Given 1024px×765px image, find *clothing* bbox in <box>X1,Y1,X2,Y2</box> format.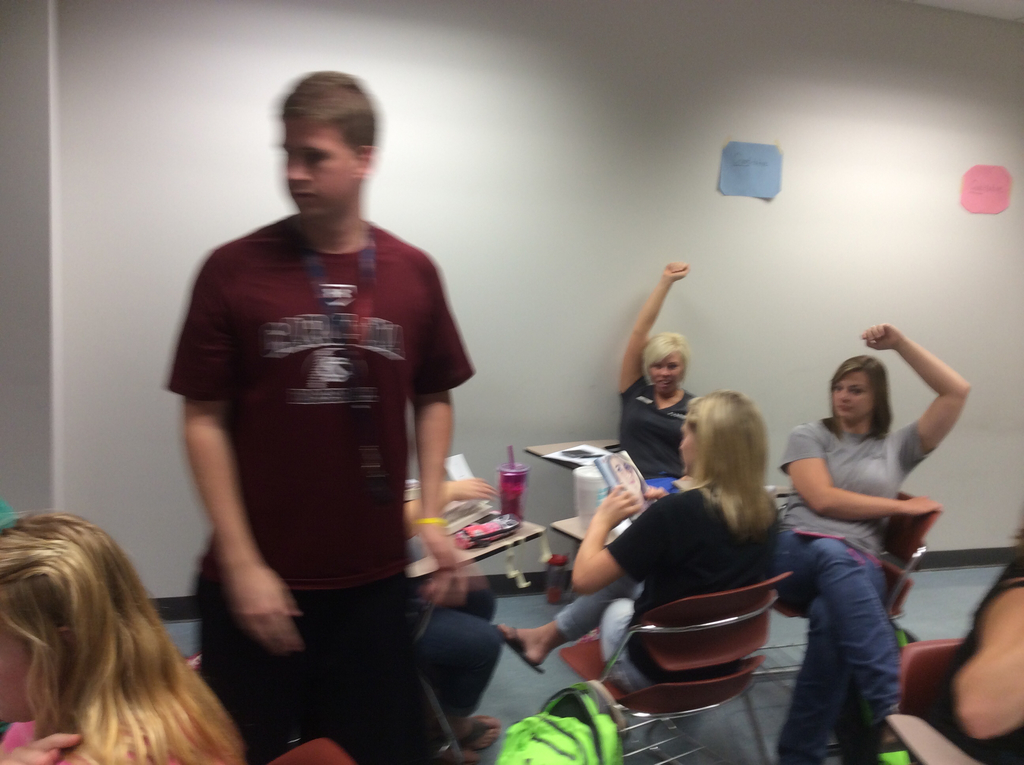
<box>155,210,474,762</box>.
